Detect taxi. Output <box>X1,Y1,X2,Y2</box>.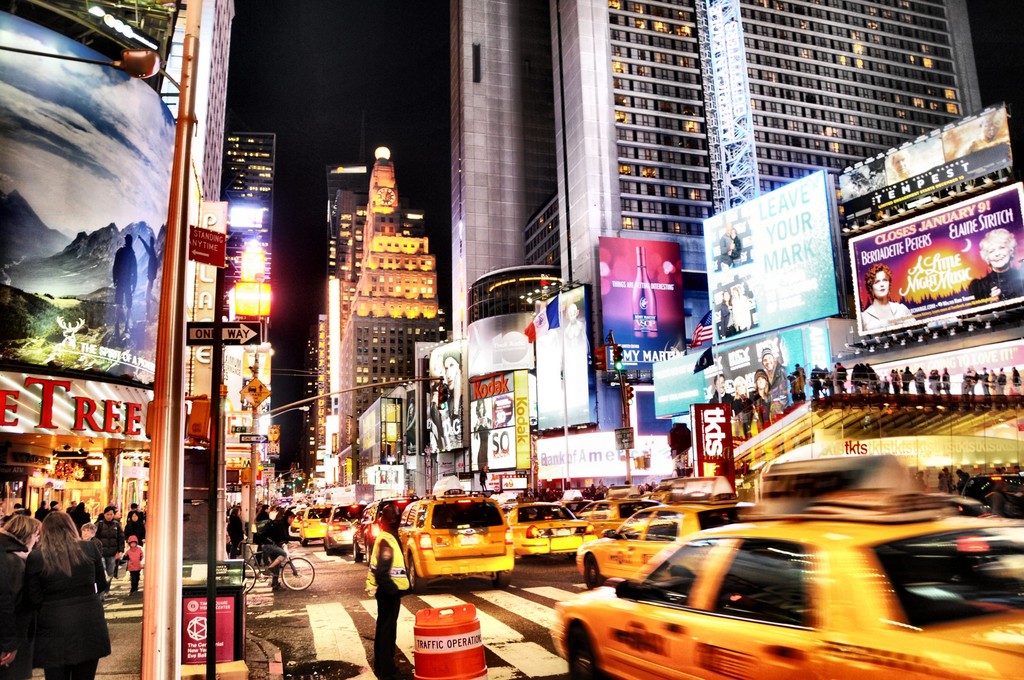
<box>287,508,310,538</box>.
